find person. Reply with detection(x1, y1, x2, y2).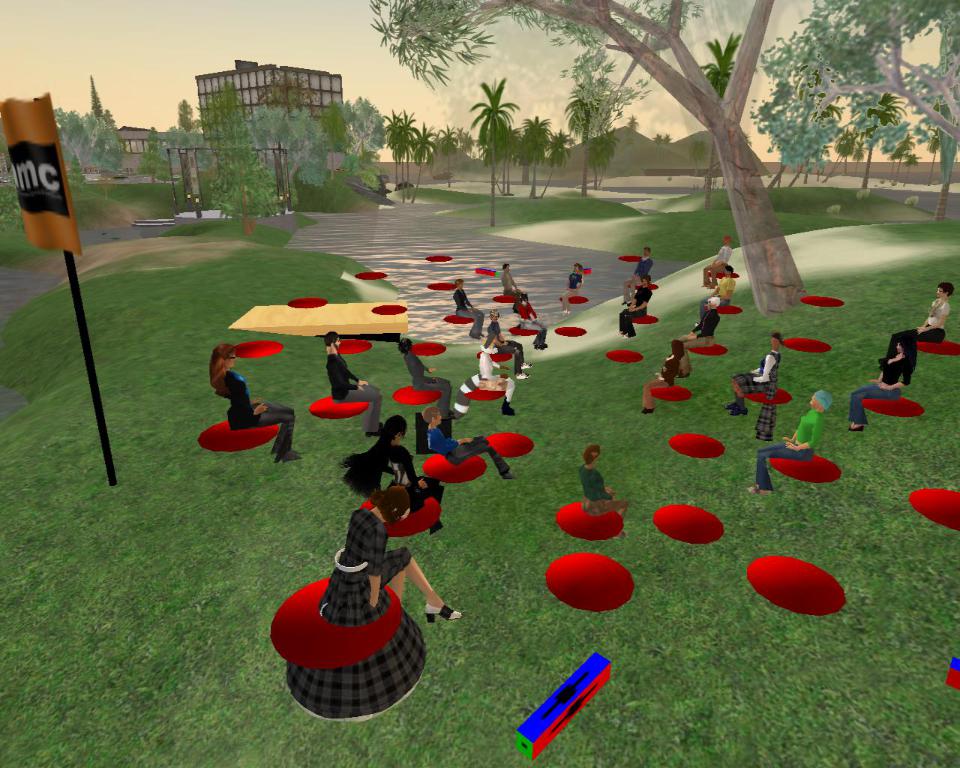
detection(554, 257, 586, 318).
